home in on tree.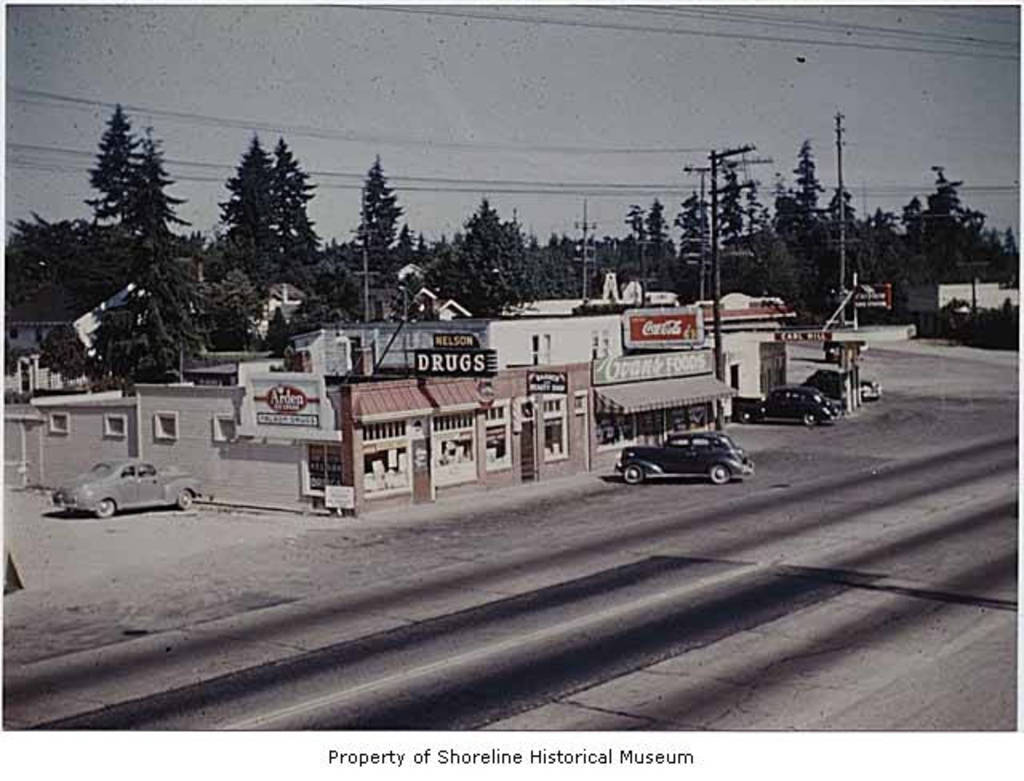
Homed in at 195,117,315,336.
